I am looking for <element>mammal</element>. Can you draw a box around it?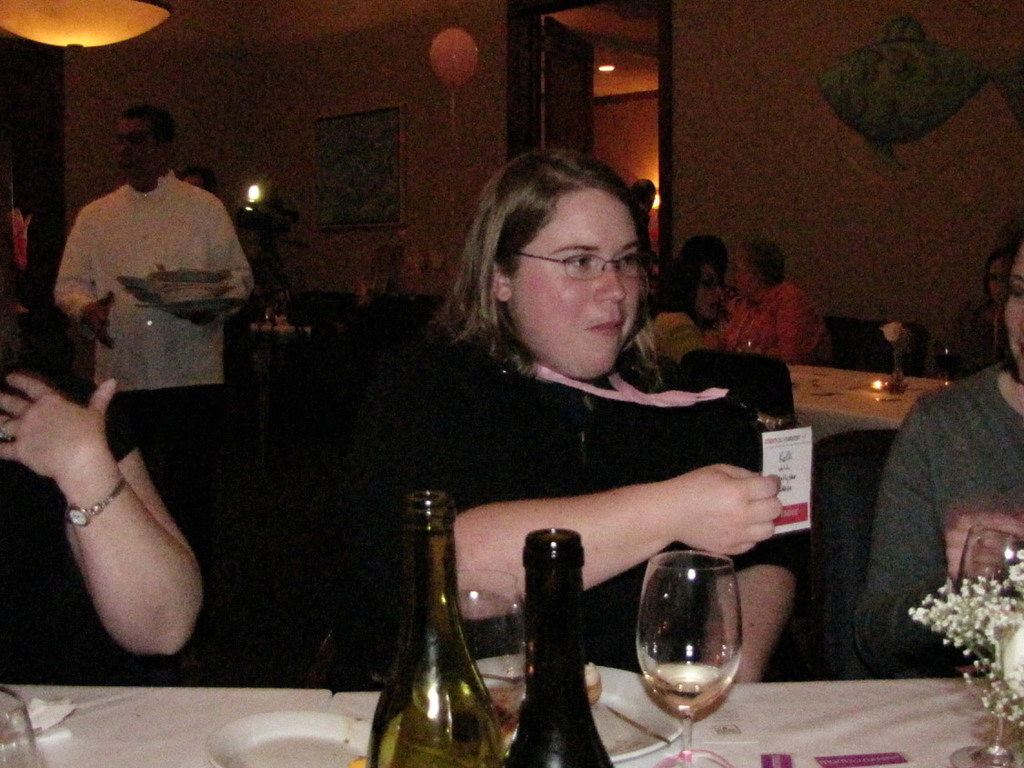
Sure, the bounding box is left=847, top=227, right=1023, bottom=684.
